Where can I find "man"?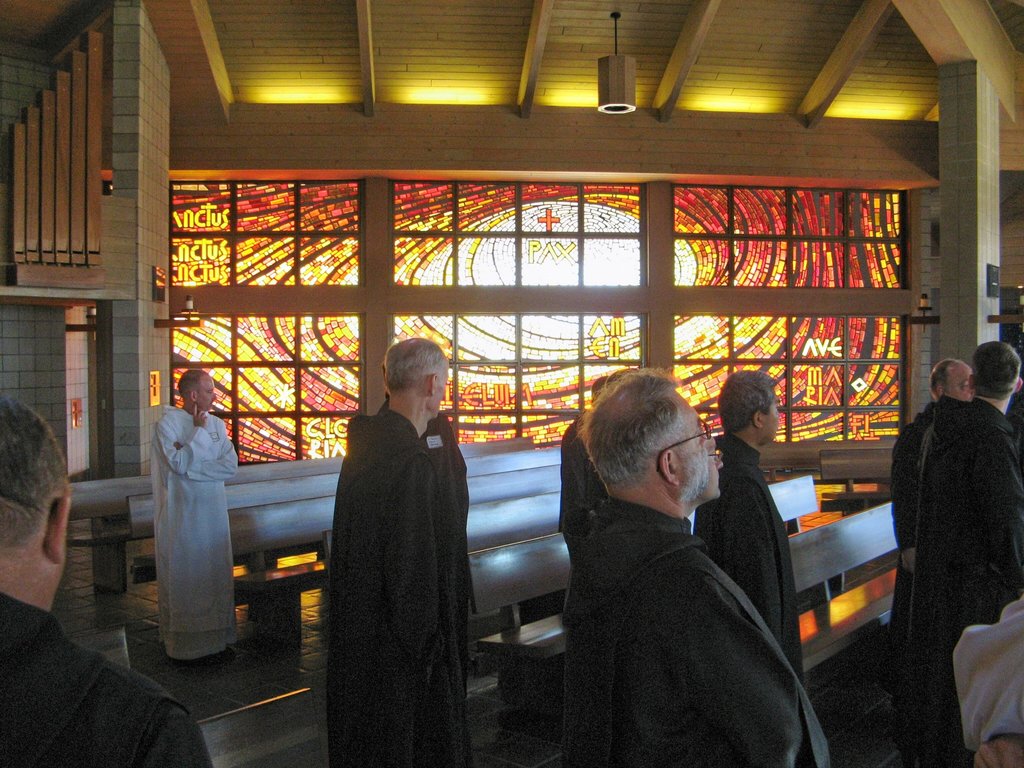
You can find it at crop(153, 369, 239, 664).
